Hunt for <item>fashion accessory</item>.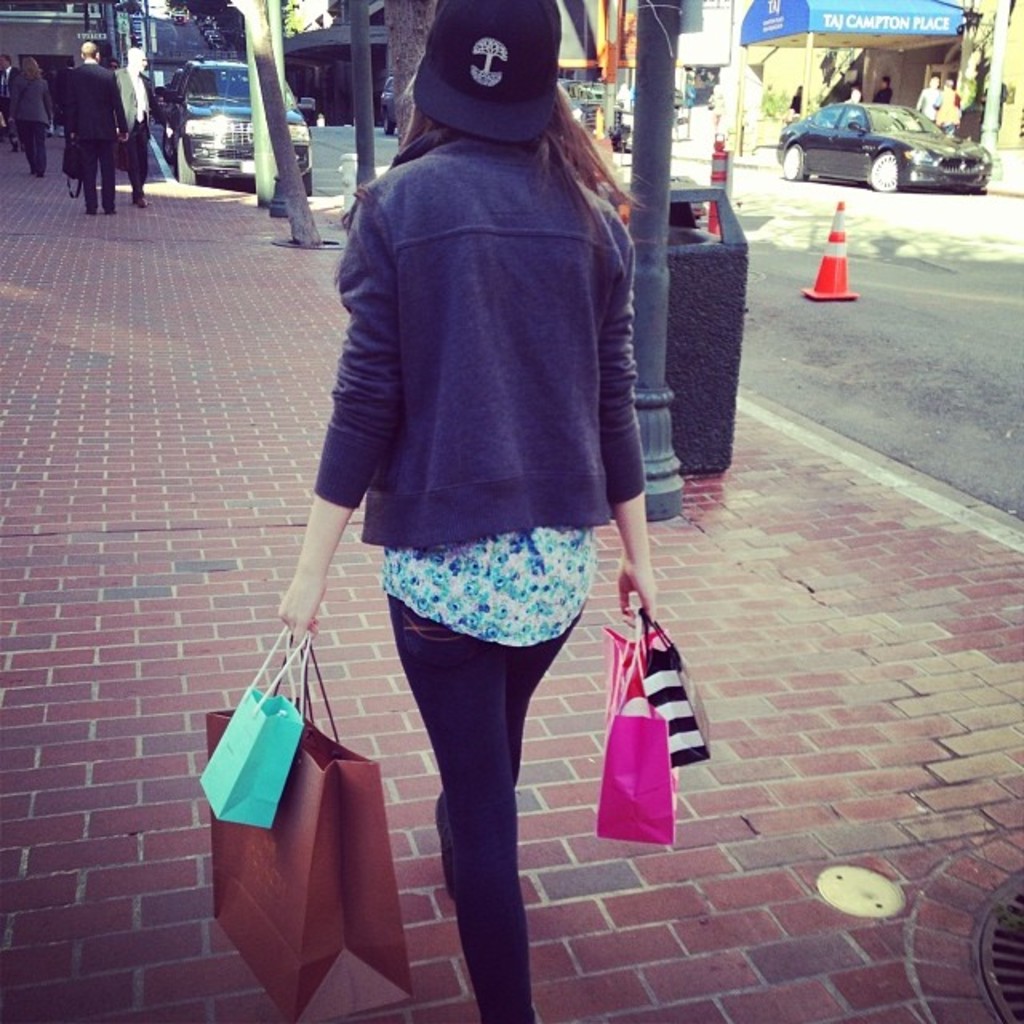
Hunted down at l=411, t=0, r=563, b=138.
